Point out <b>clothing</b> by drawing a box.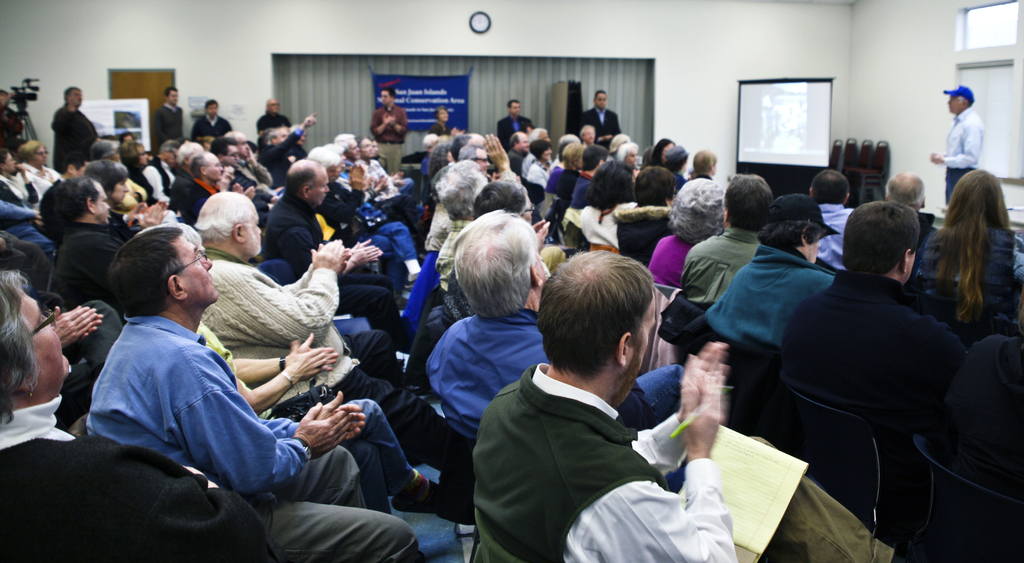
(257,132,304,175).
